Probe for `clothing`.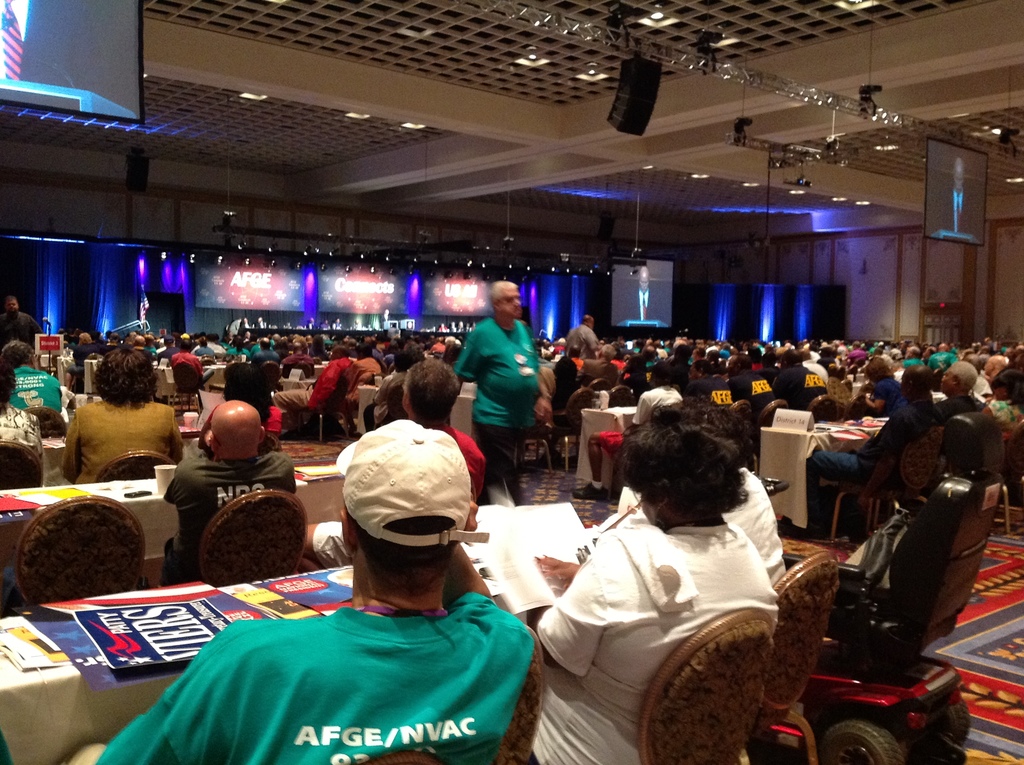
Probe result: locate(925, 349, 956, 374).
